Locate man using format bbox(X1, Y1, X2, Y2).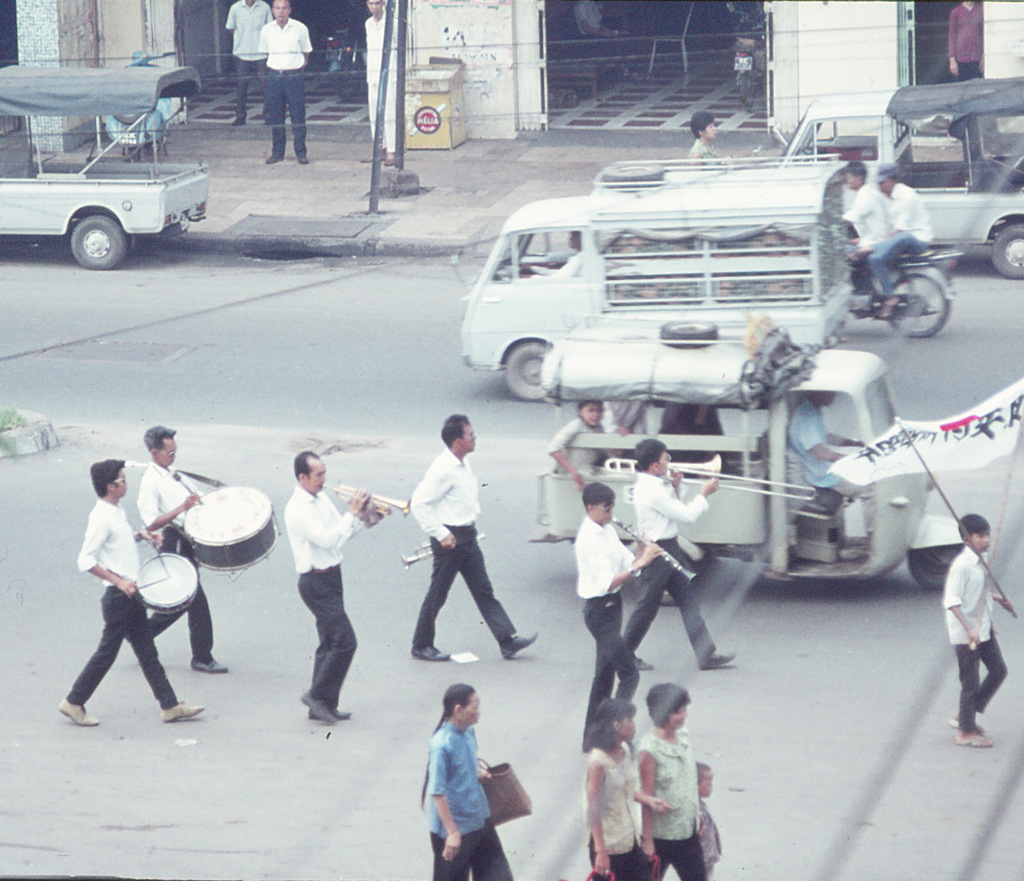
bbox(786, 392, 867, 549).
